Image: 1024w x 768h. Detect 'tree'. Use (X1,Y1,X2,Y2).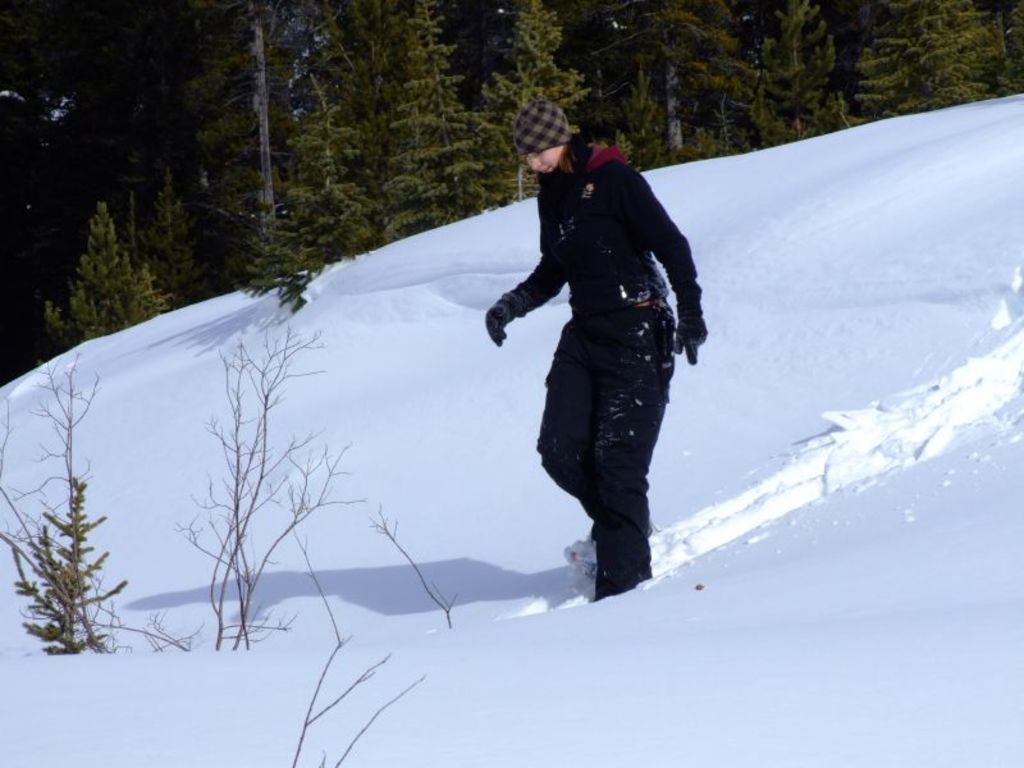
(12,371,120,668).
